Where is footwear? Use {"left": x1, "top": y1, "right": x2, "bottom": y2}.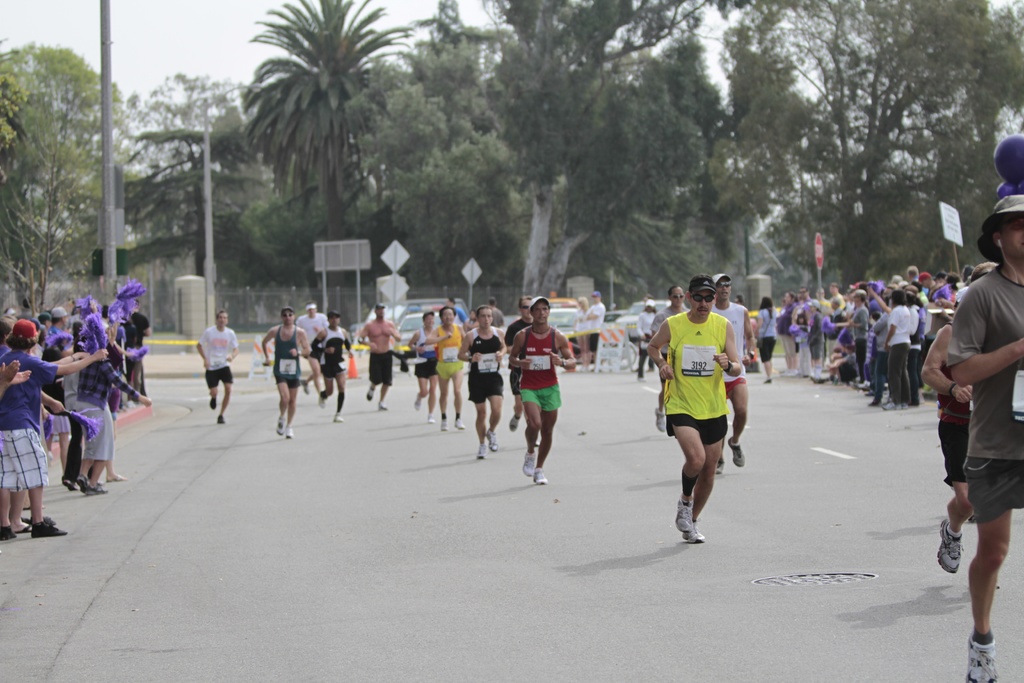
{"left": 366, "top": 386, "right": 374, "bottom": 400}.
